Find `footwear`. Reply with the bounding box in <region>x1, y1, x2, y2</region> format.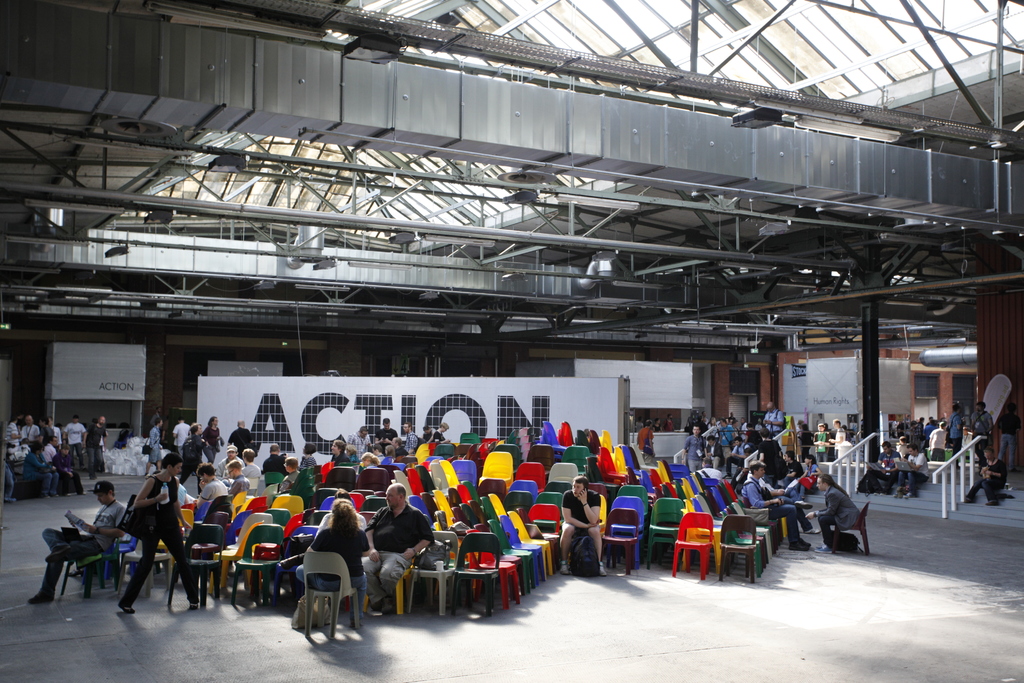
<region>188, 597, 200, 614</region>.
